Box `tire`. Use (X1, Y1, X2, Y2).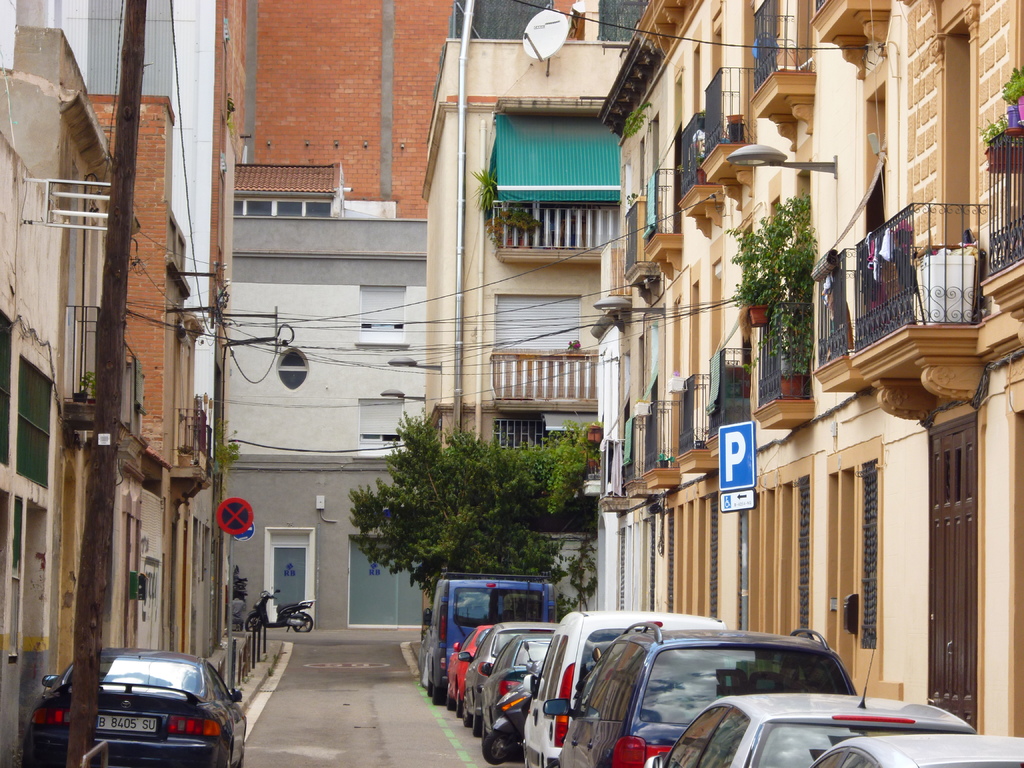
(243, 617, 263, 634).
